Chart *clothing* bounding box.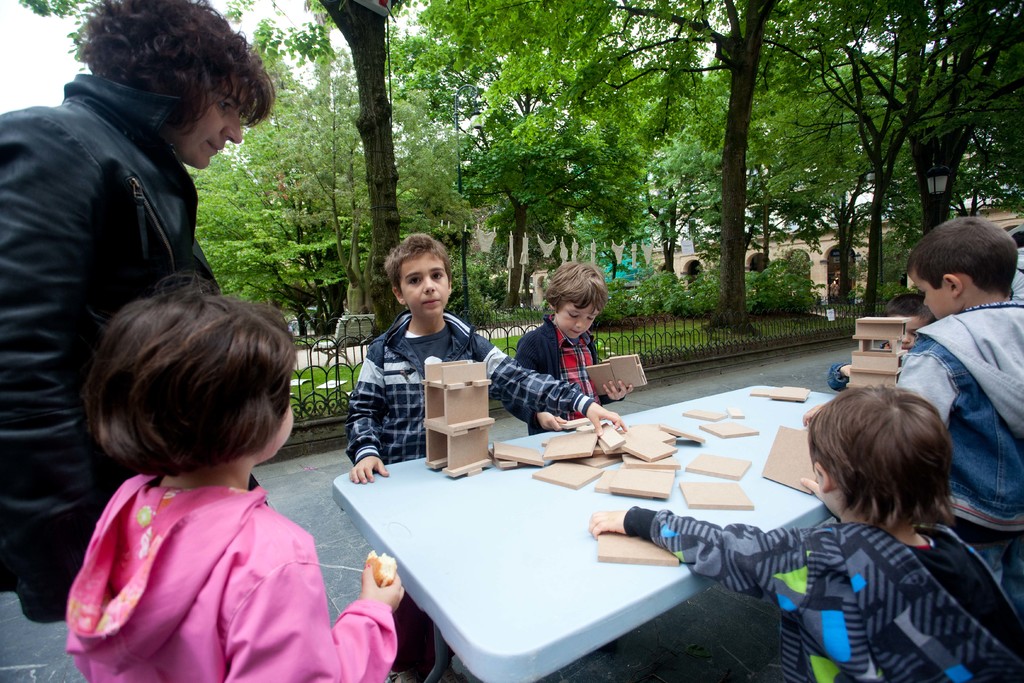
Charted: detection(509, 323, 607, 431).
